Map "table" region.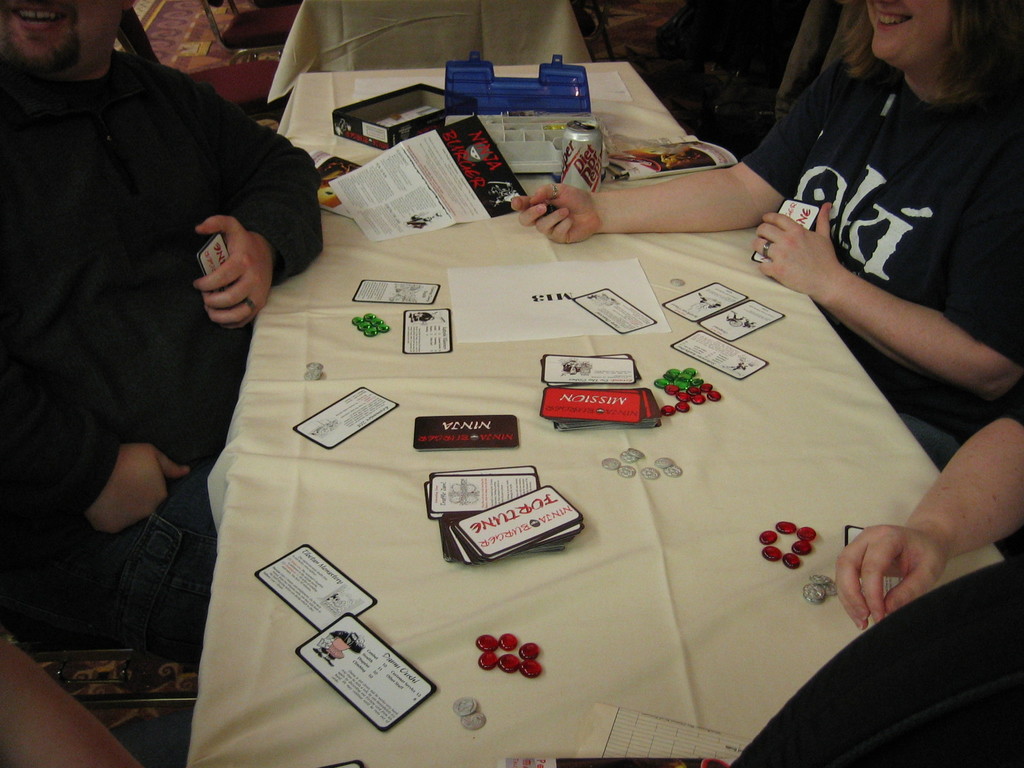
Mapped to bbox(300, 50, 694, 193).
